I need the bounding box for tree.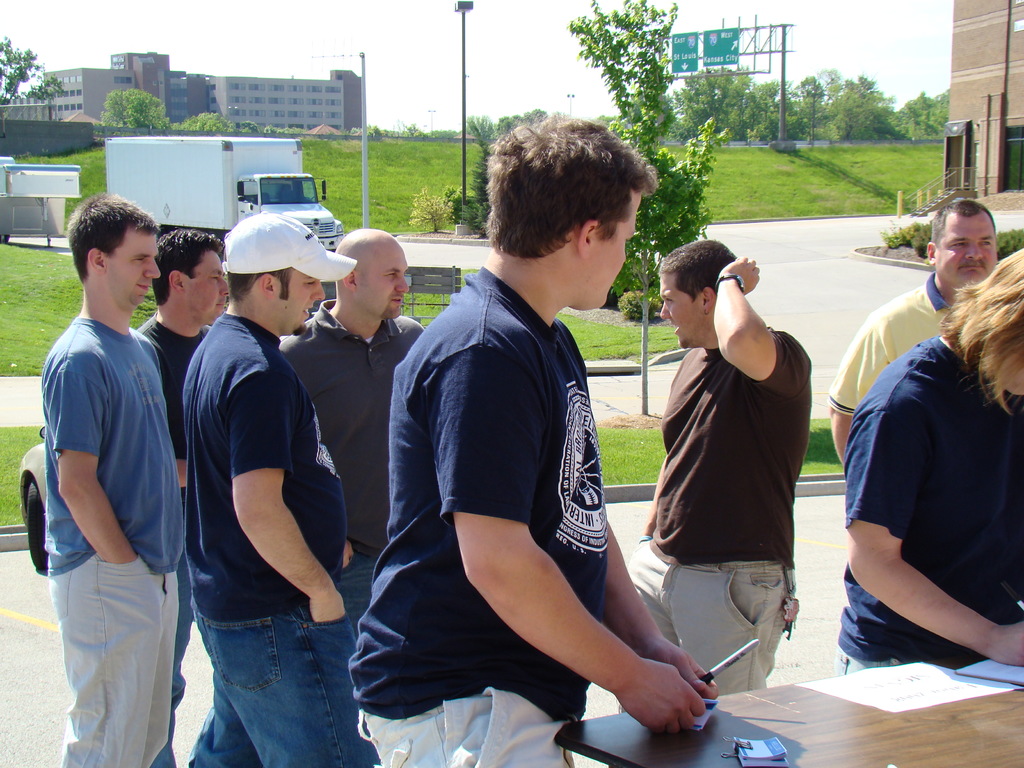
Here it is: [0, 33, 38, 94].
